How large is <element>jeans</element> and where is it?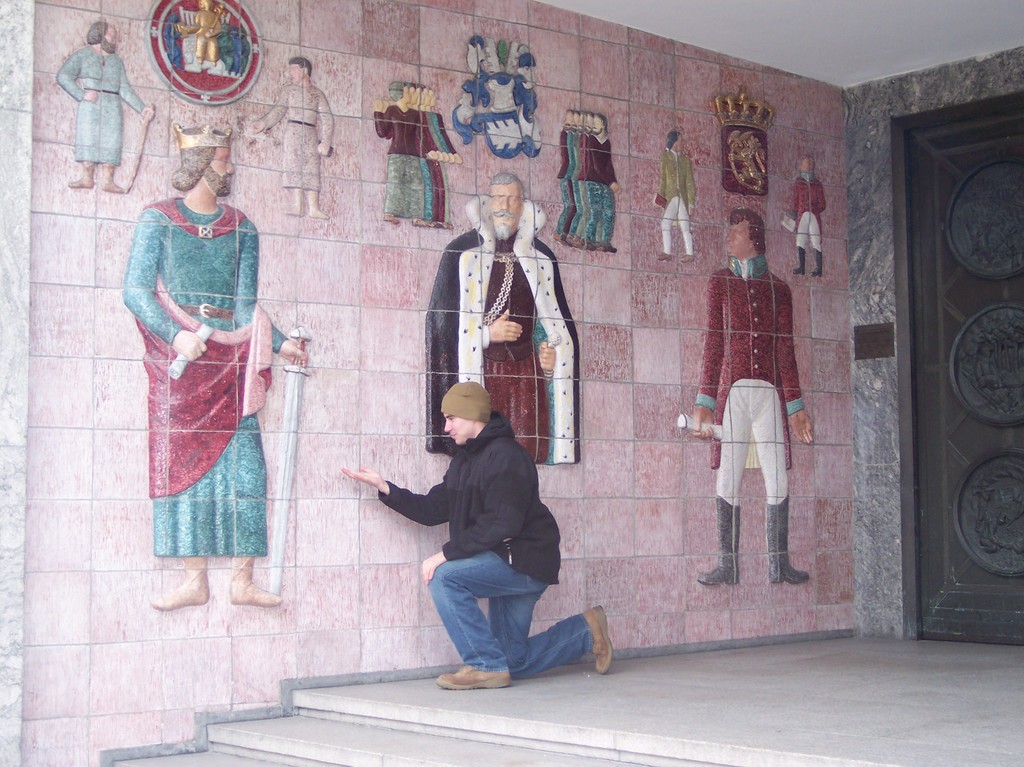
Bounding box: {"x1": 431, "y1": 544, "x2": 590, "y2": 677}.
